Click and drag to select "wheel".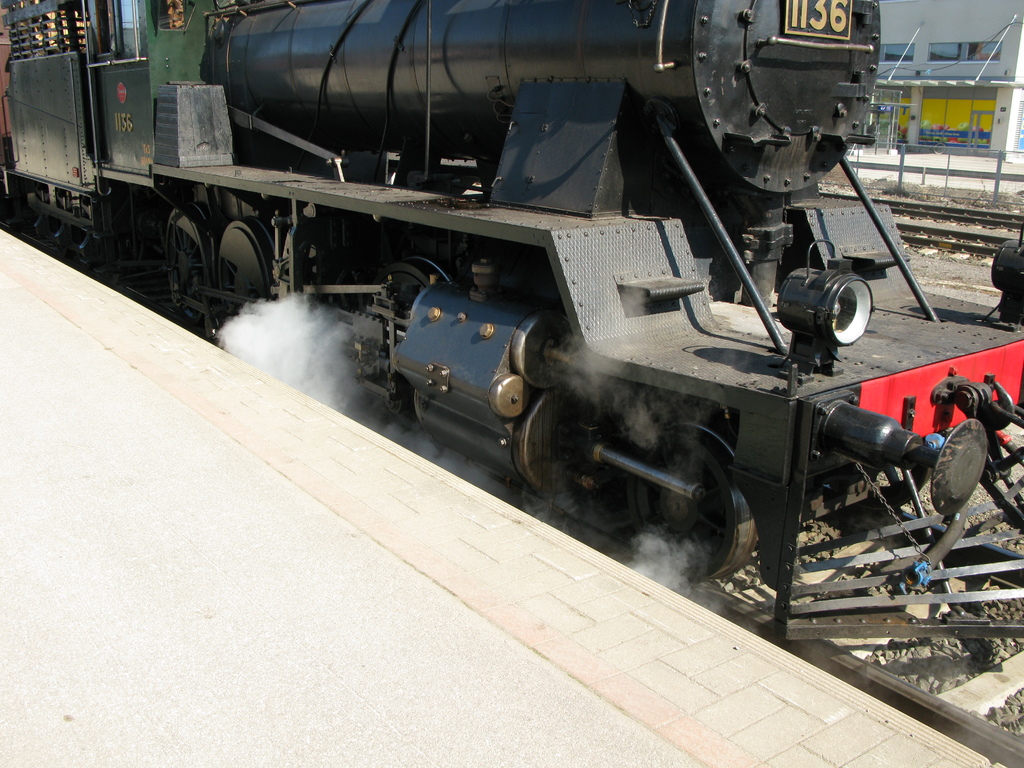
Selection: BBox(617, 419, 761, 586).
